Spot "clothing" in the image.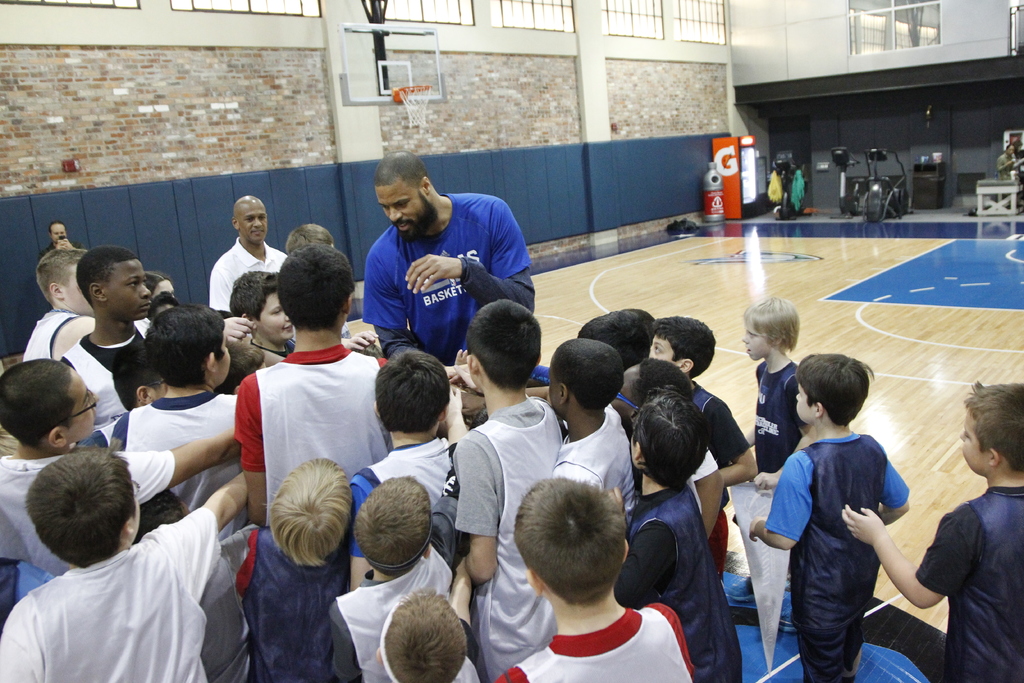
"clothing" found at Rect(58, 314, 155, 425).
